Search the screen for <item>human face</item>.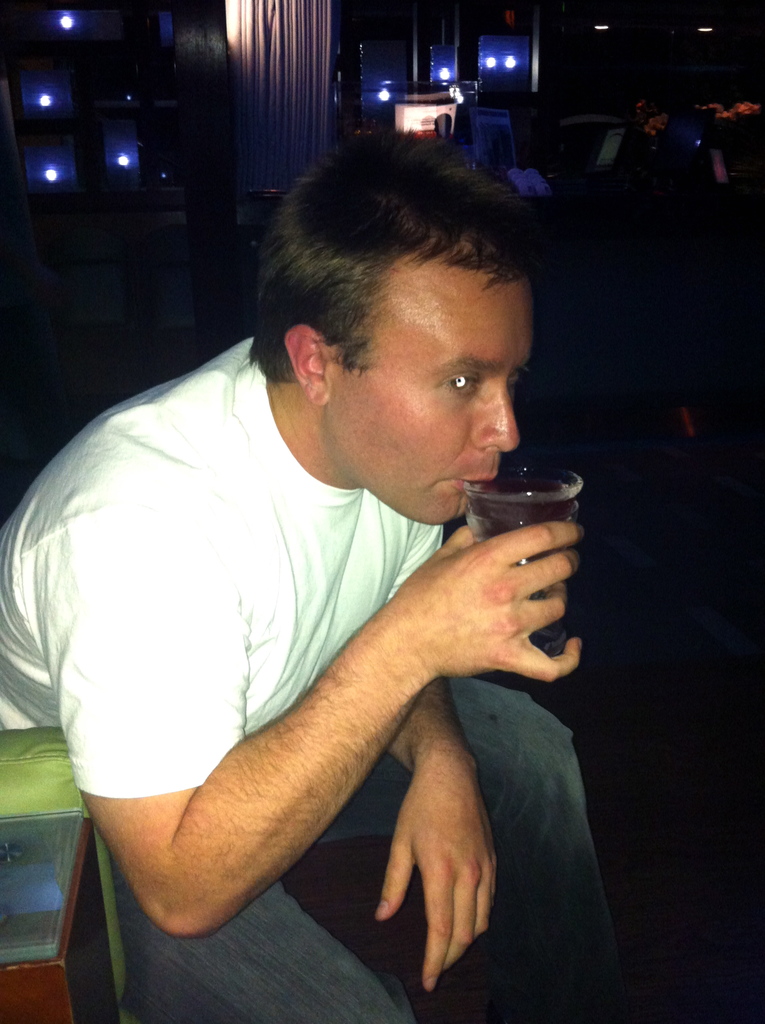
Found at [x1=317, y1=259, x2=532, y2=524].
